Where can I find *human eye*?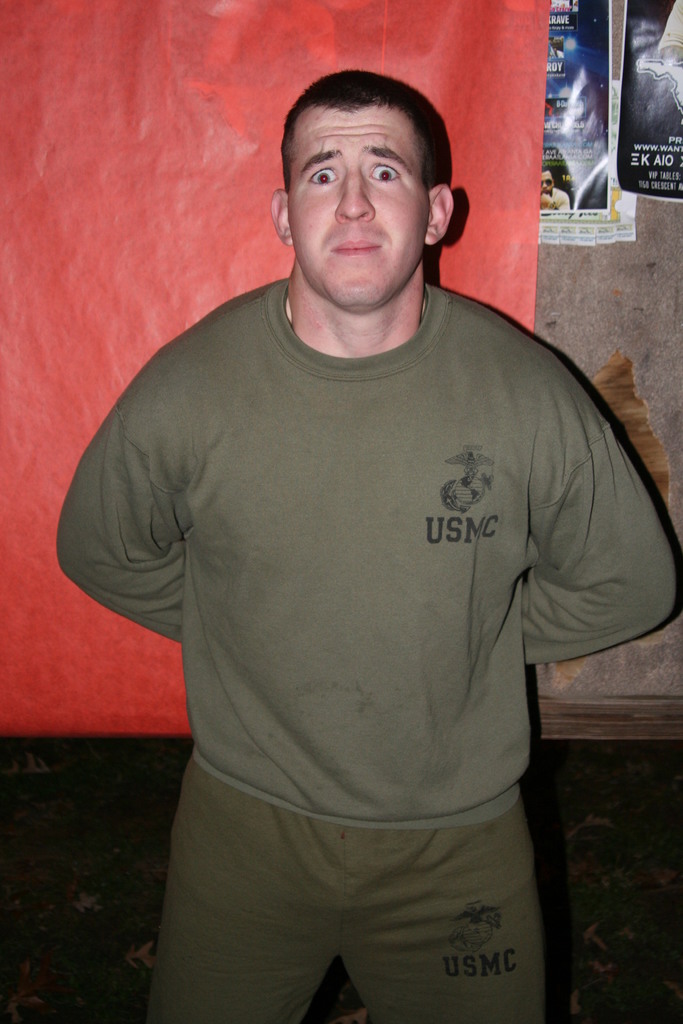
You can find it at l=305, t=159, r=345, b=187.
